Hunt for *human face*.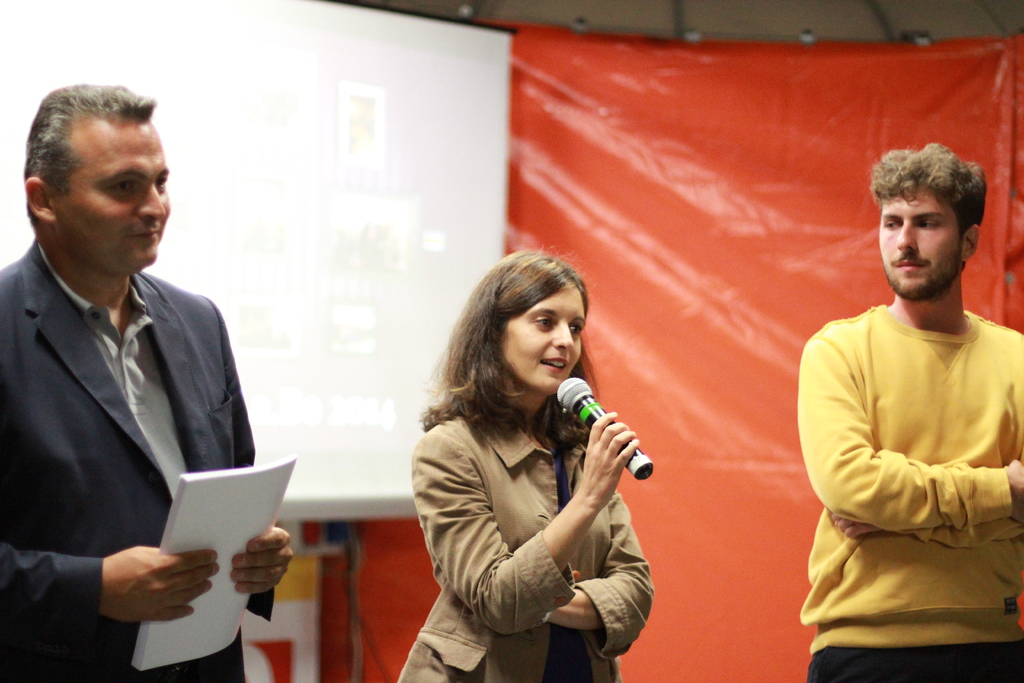
Hunted down at Rect(875, 184, 966, 298).
